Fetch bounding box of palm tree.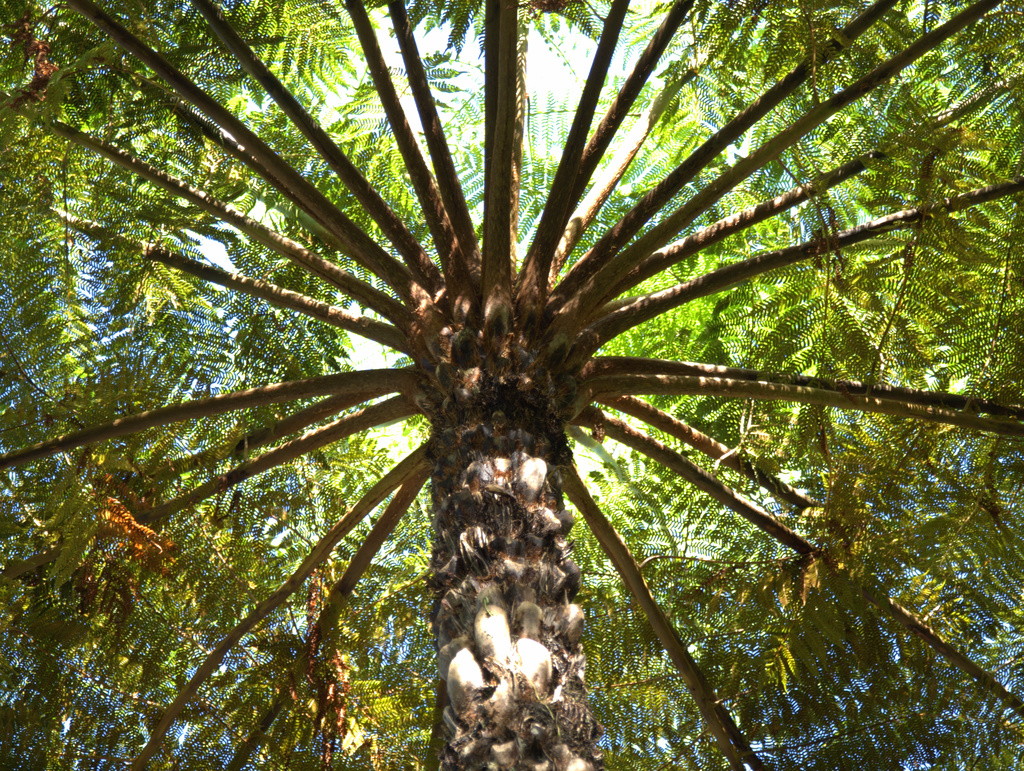
Bbox: bbox=(0, 0, 1023, 770).
